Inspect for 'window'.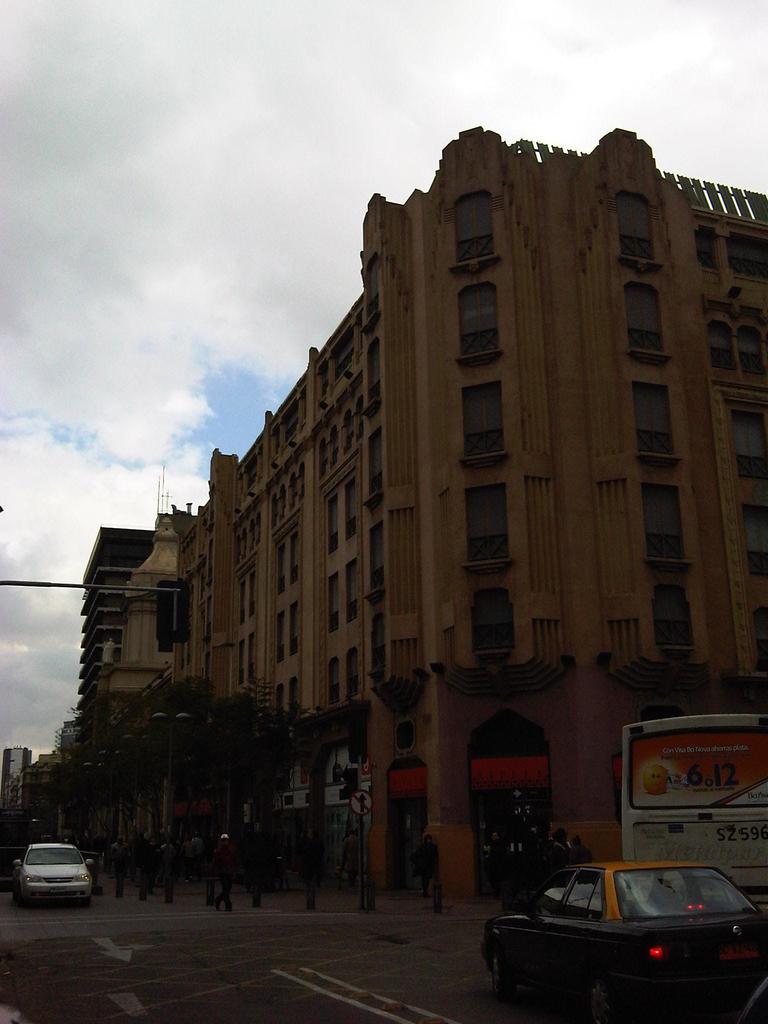
Inspection: {"left": 276, "top": 404, "right": 299, "bottom": 444}.
